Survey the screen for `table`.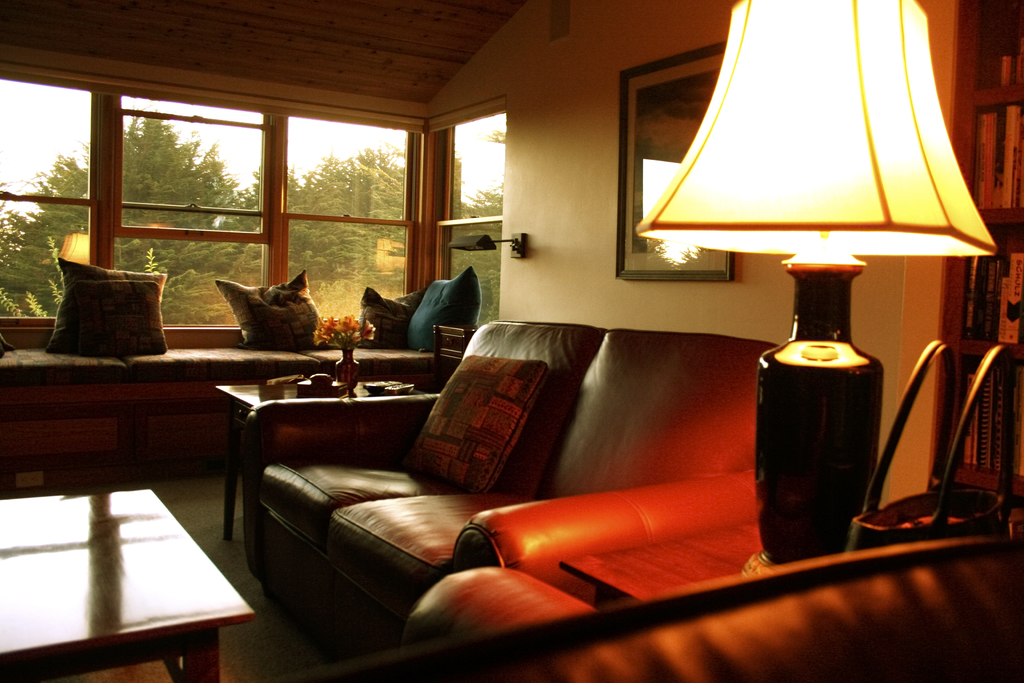
Survey found: pyautogui.locateOnScreen(13, 463, 275, 682).
